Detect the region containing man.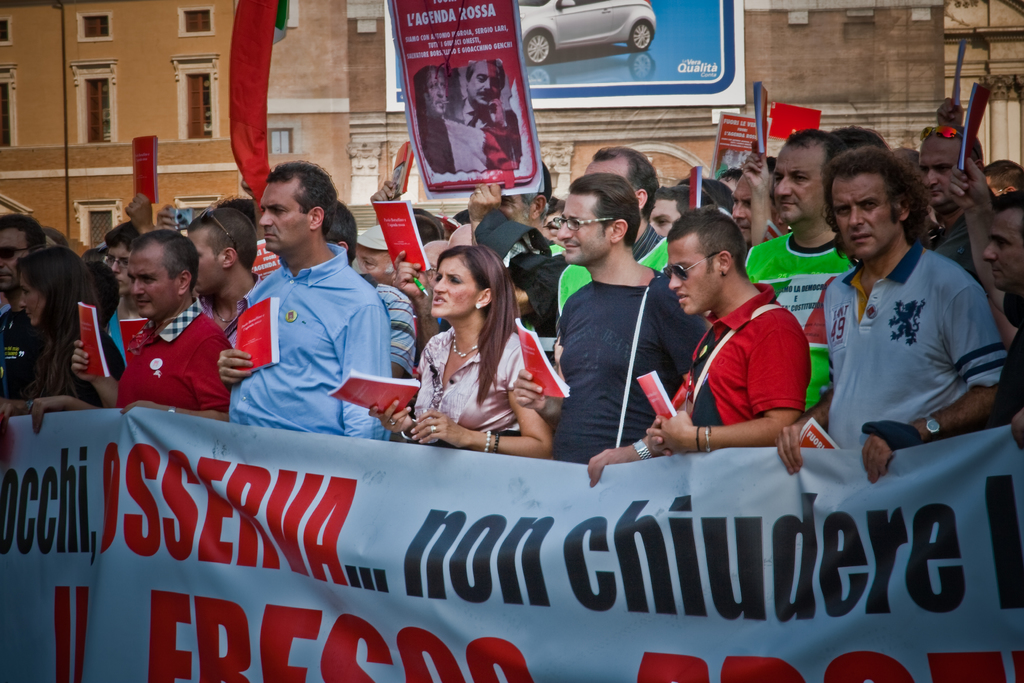
<region>979, 191, 1023, 449</region>.
